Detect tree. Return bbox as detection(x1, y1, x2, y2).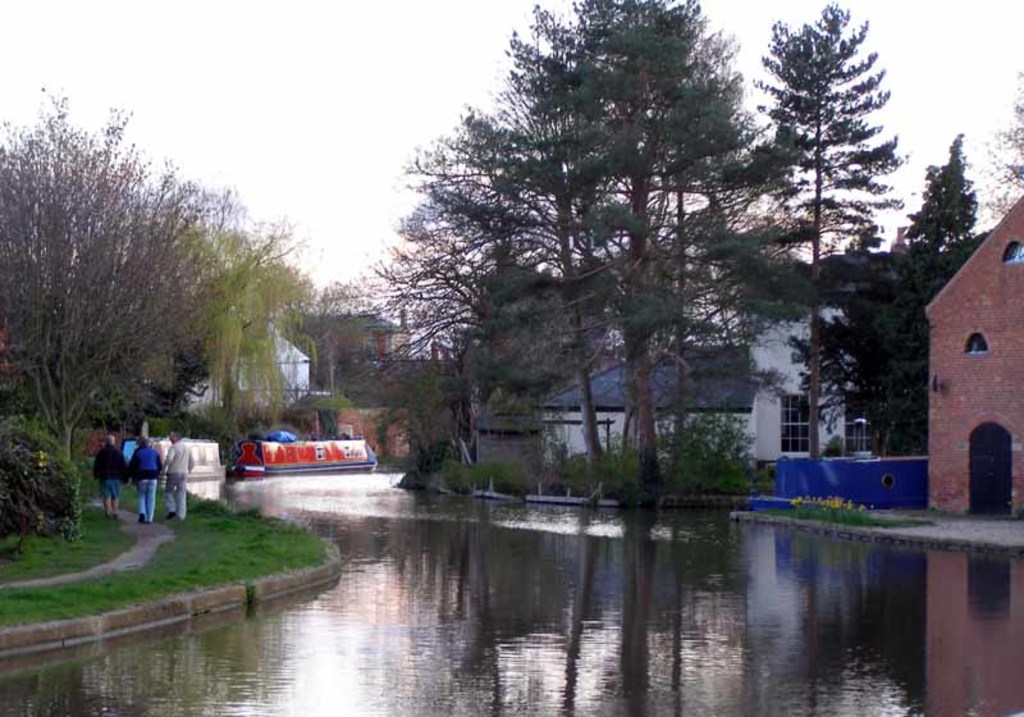
detection(636, 15, 765, 483).
